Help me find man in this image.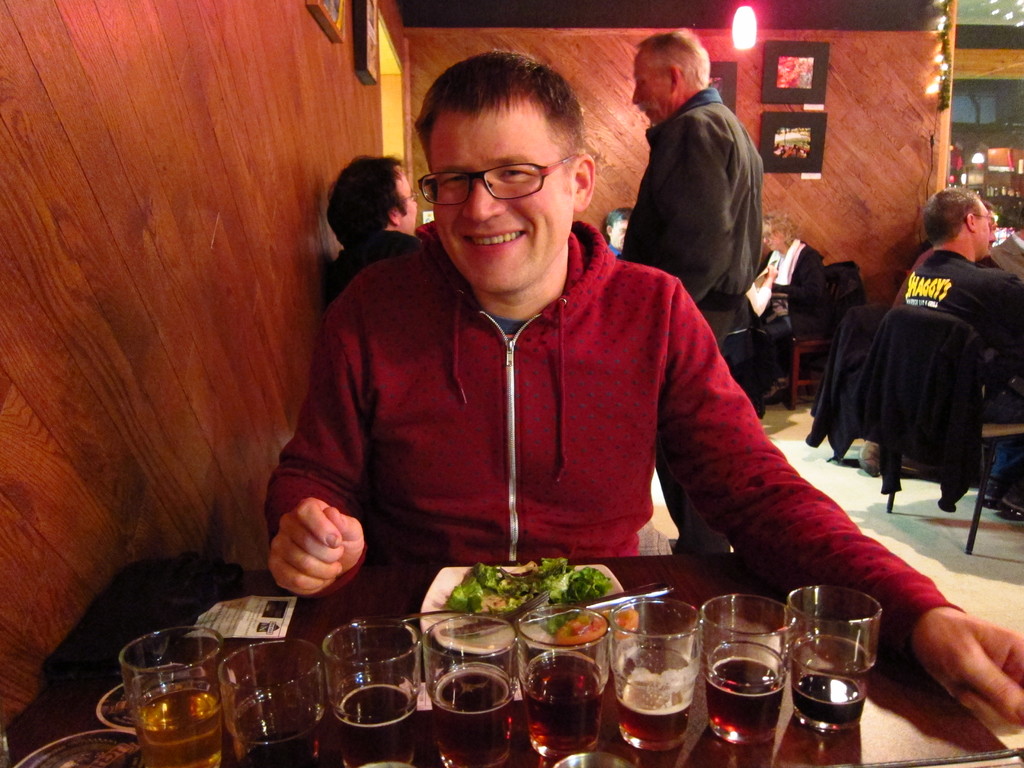
Found it: crop(619, 29, 762, 559).
